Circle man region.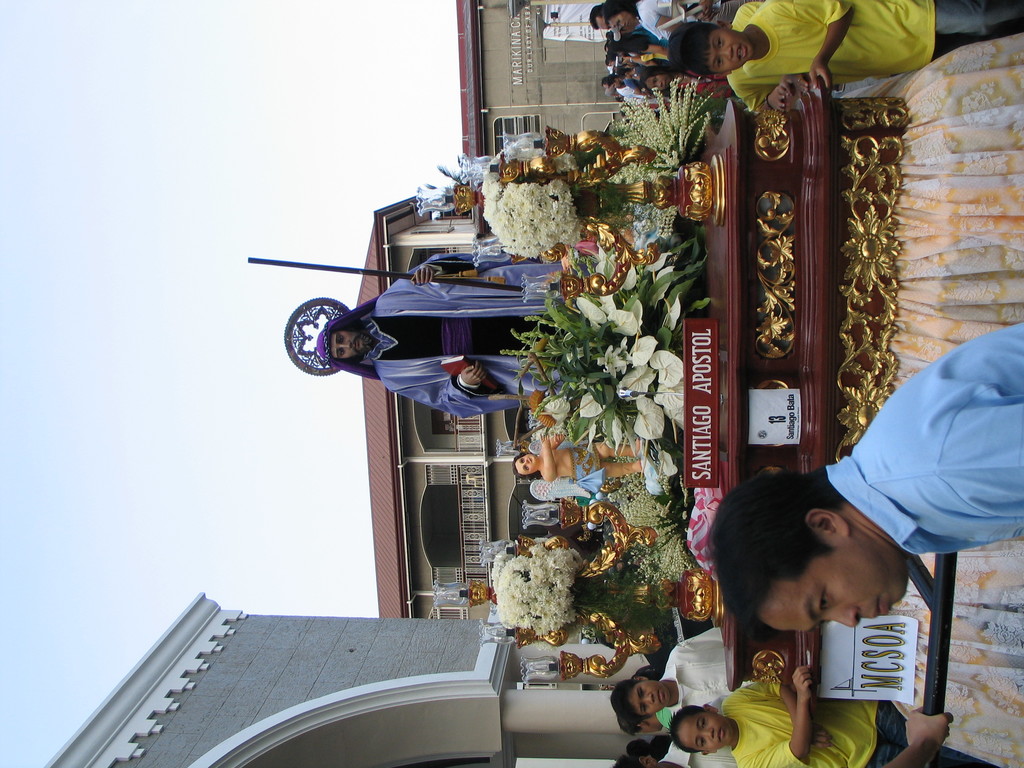
Region: (x1=605, y1=74, x2=636, y2=98).
